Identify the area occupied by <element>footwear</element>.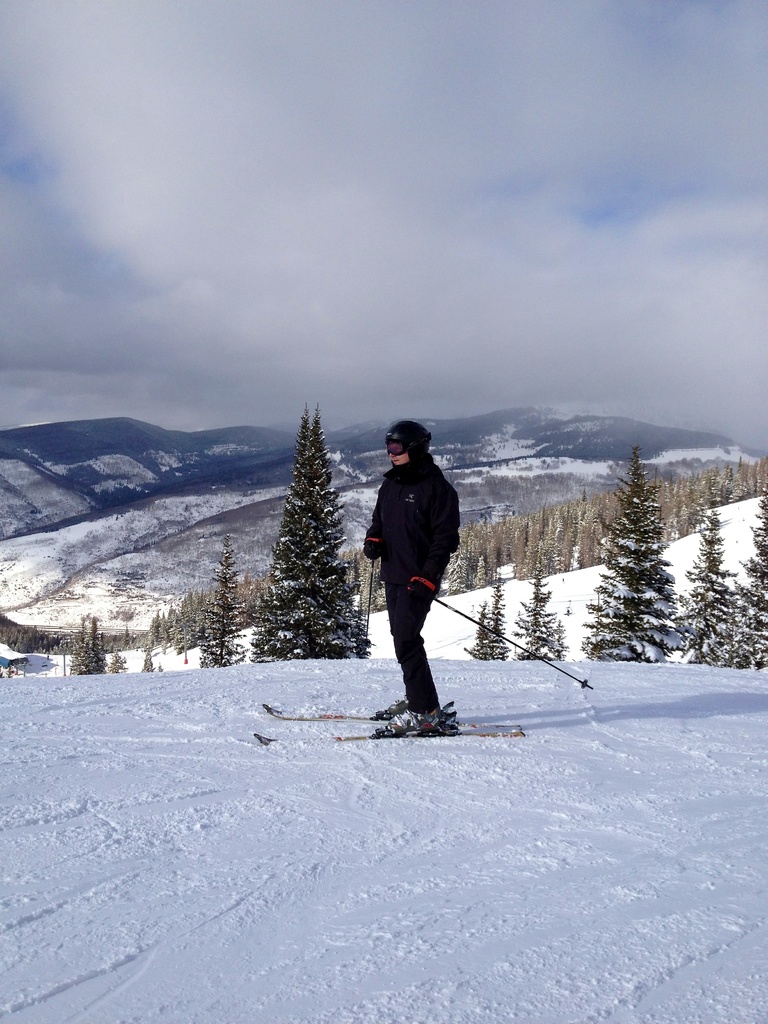
Area: 377, 706, 452, 743.
